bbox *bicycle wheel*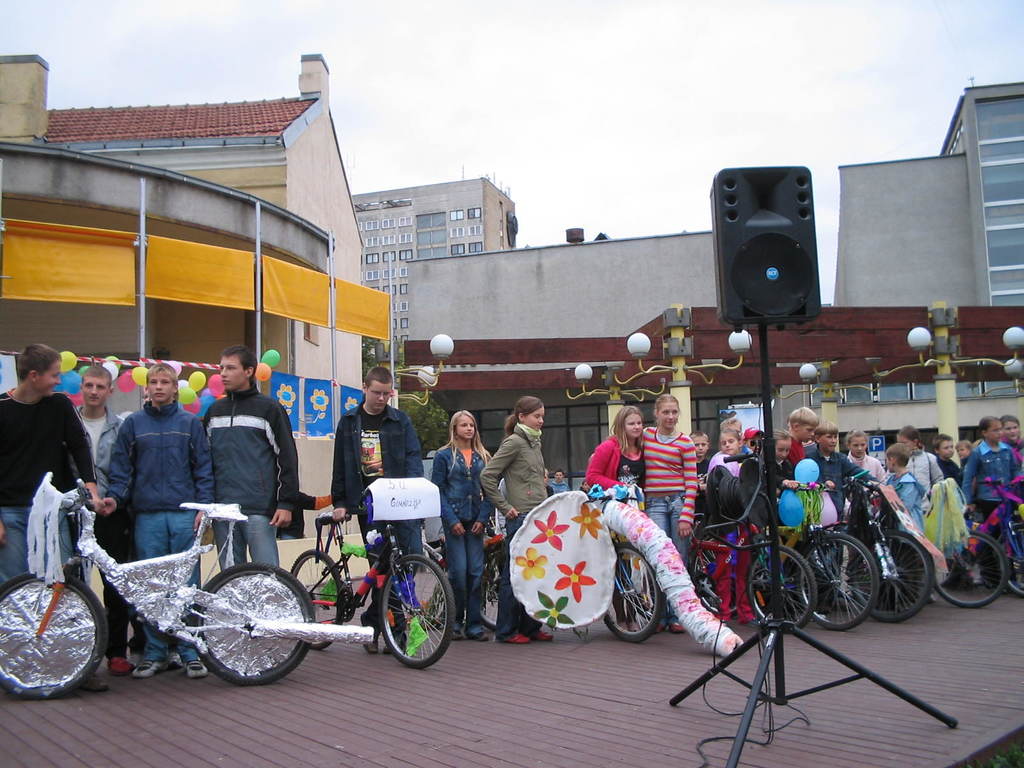
(479, 552, 500, 627)
